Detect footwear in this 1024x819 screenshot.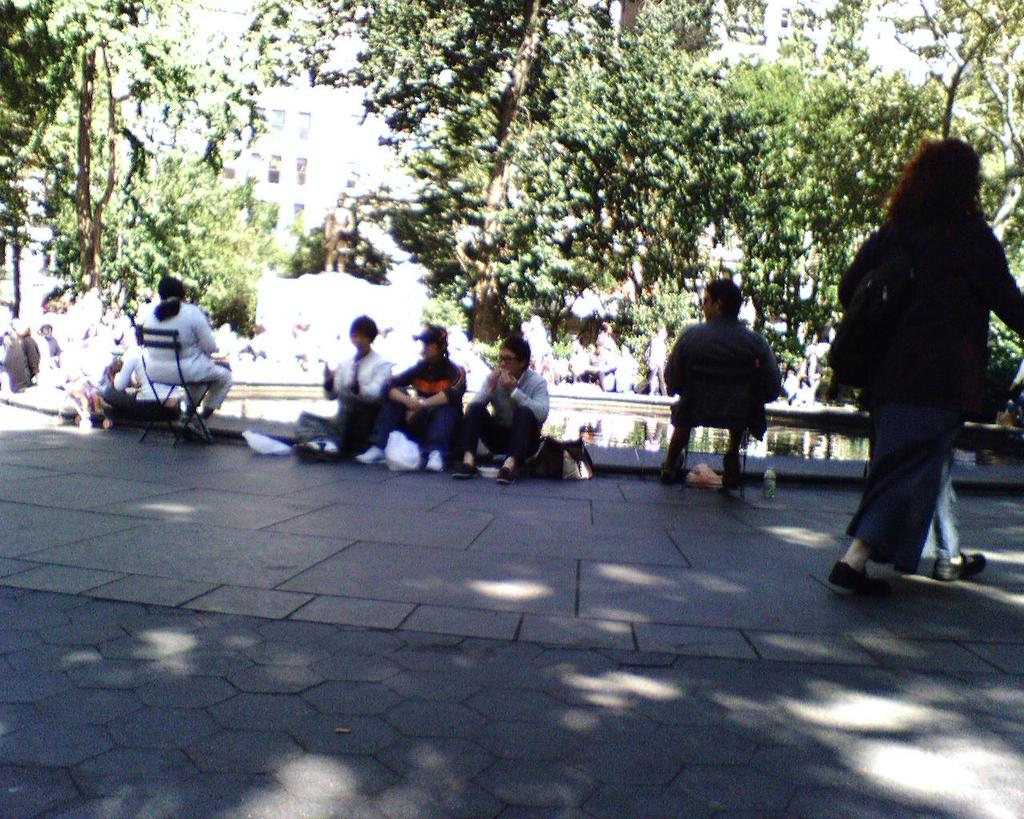
Detection: [453,461,481,481].
